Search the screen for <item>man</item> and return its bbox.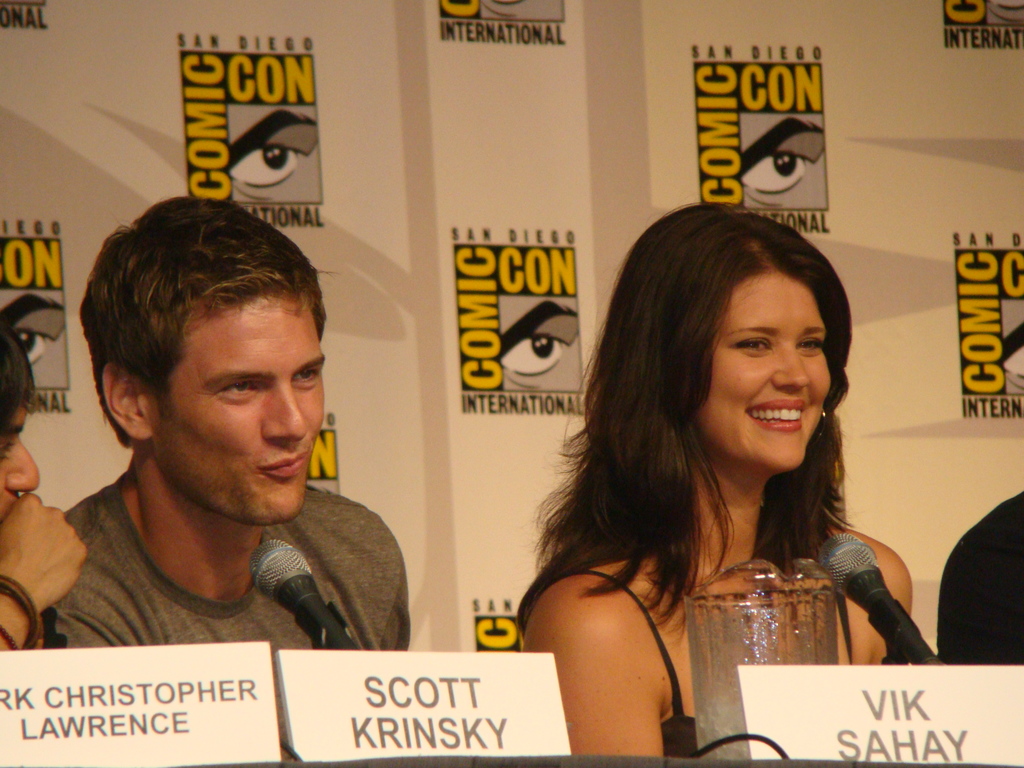
Found: box=[0, 316, 84, 654].
